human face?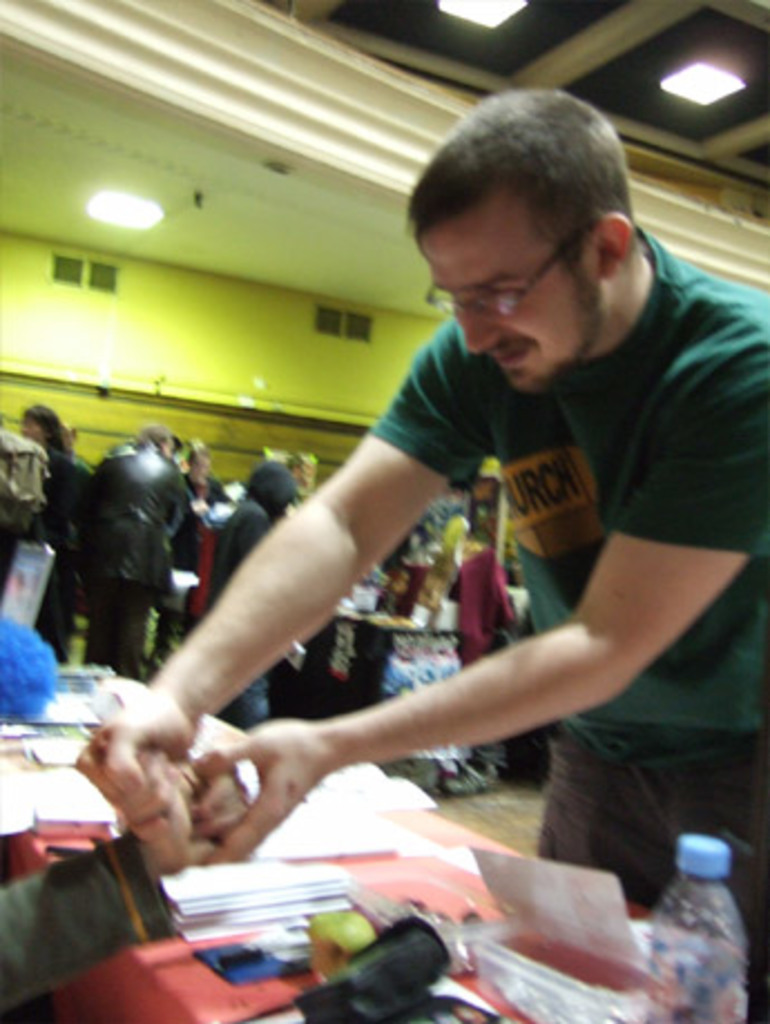
(431,201,605,379)
